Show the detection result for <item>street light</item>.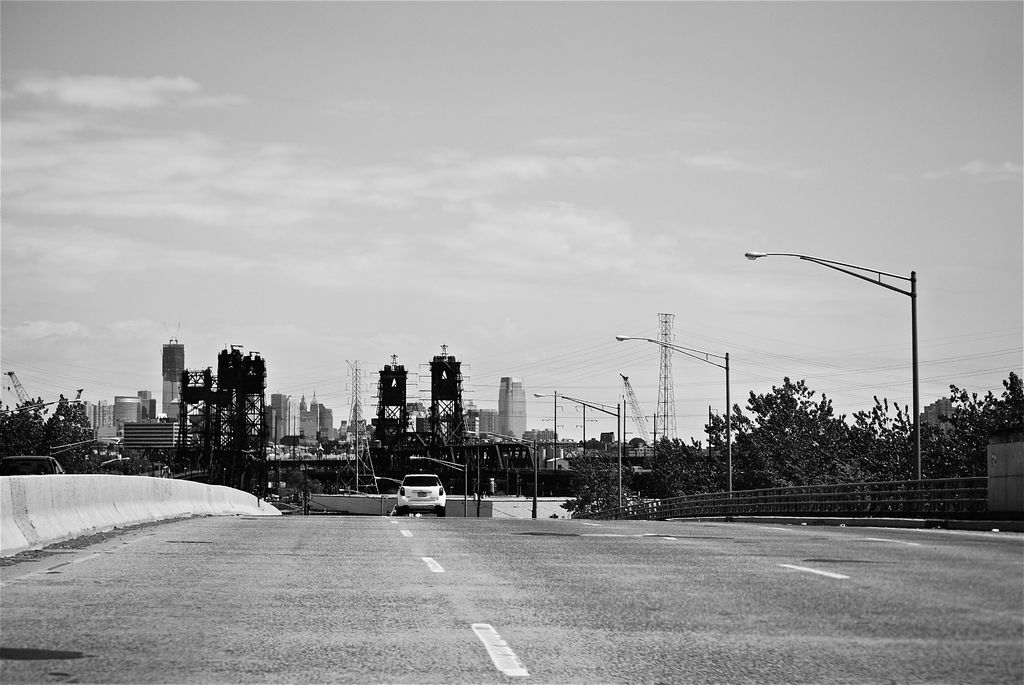
(left=407, top=454, right=465, bottom=514).
